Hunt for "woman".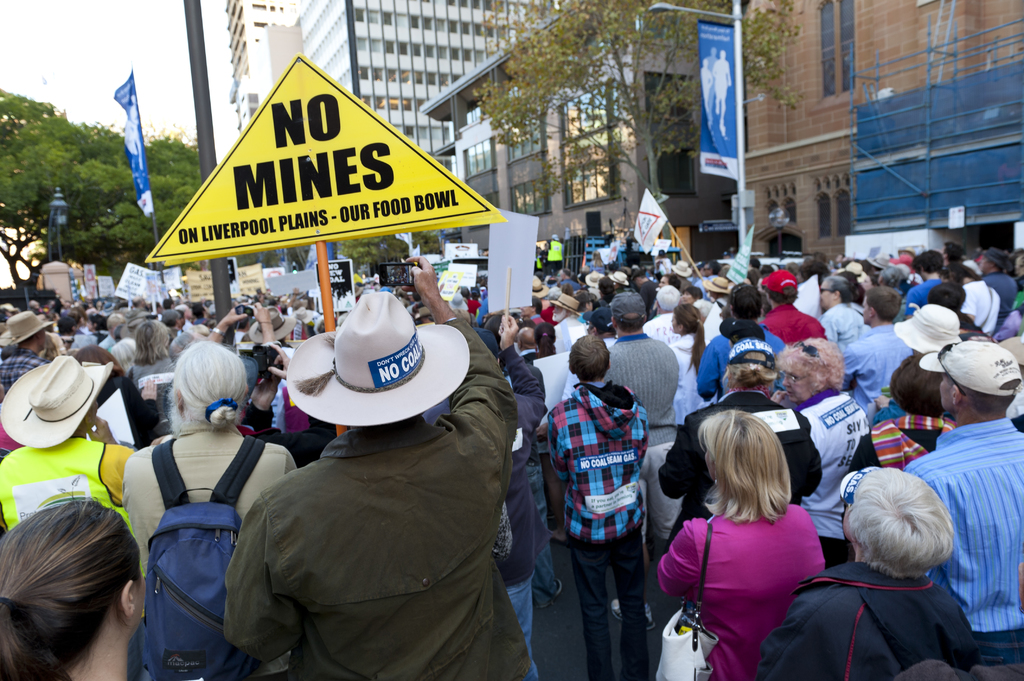
Hunted down at <bbox>666, 305, 722, 421</bbox>.
